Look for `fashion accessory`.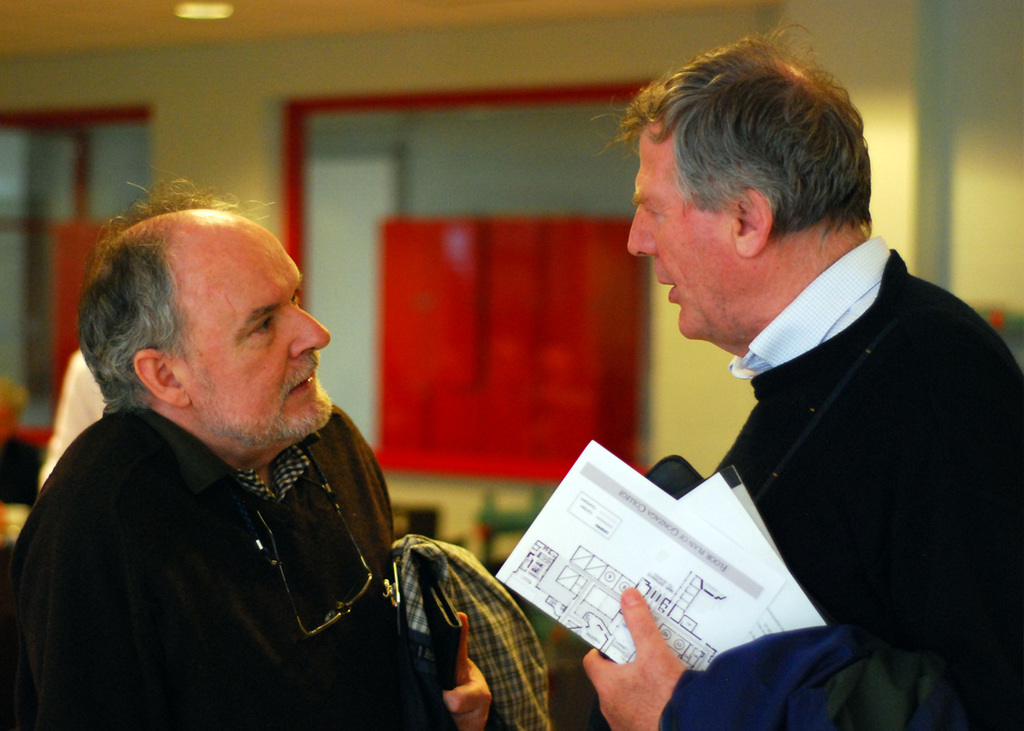
Found: [240, 483, 377, 637].
